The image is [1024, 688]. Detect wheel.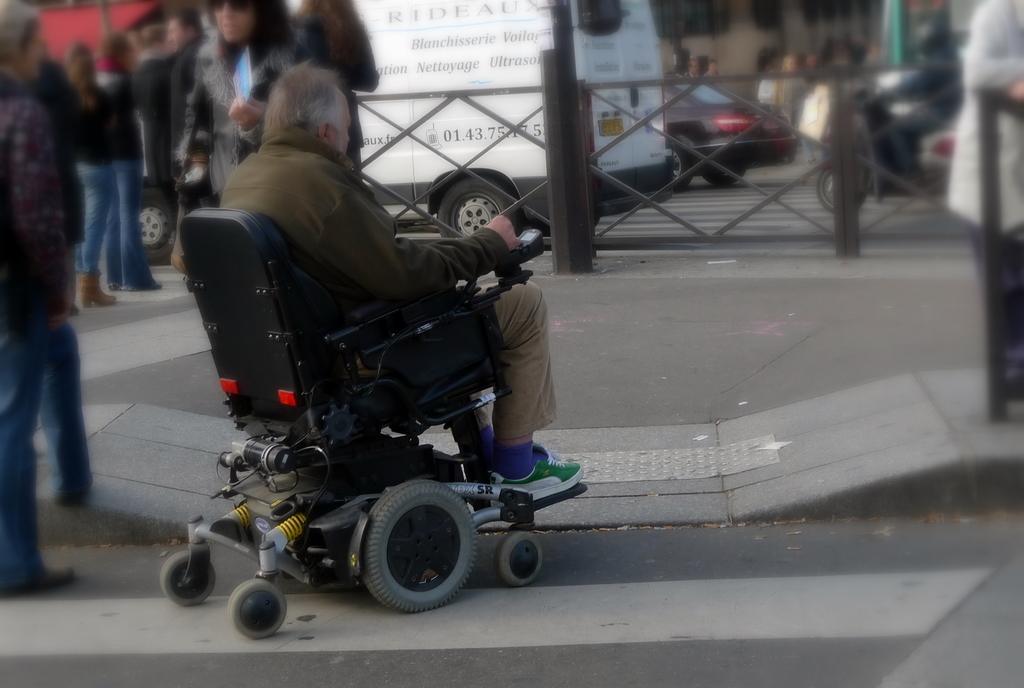
Detection: (x1=141, y1=186, x2=170, y2=266).
